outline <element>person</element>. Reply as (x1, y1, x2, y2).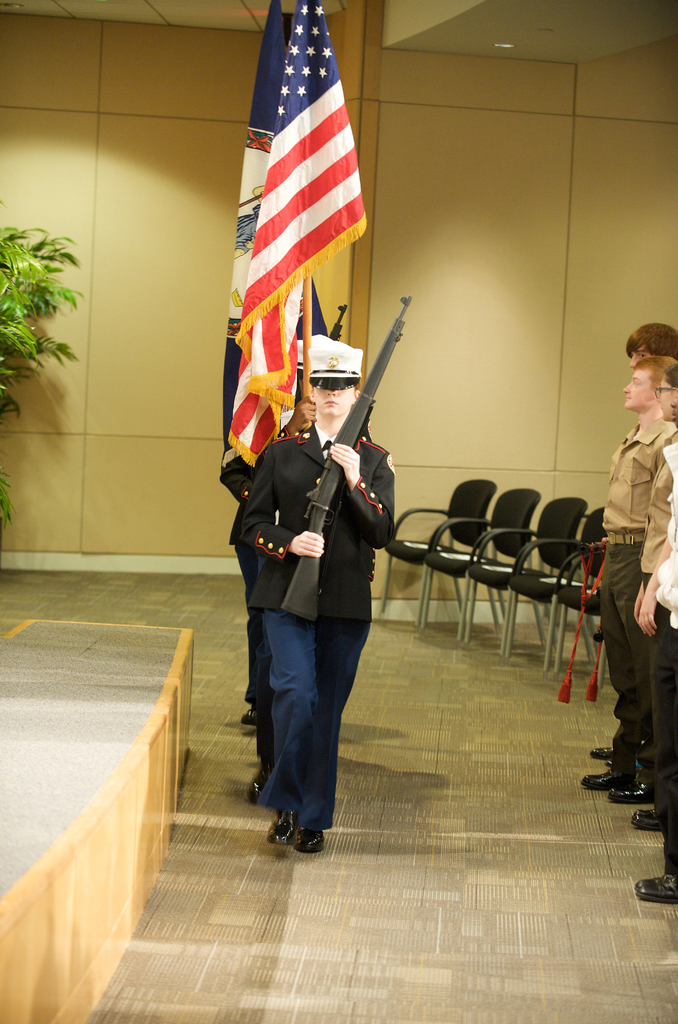
(237, 305, 409, 850).
